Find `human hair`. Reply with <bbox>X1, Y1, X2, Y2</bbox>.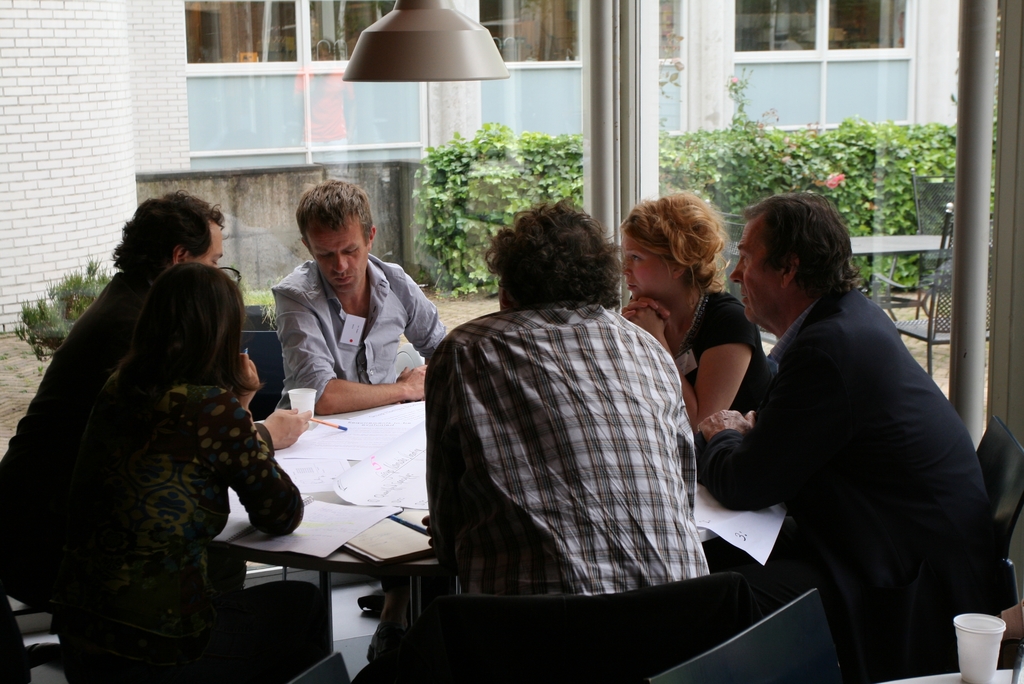
<bbox>111, 263, 267, 385</bbox>.
